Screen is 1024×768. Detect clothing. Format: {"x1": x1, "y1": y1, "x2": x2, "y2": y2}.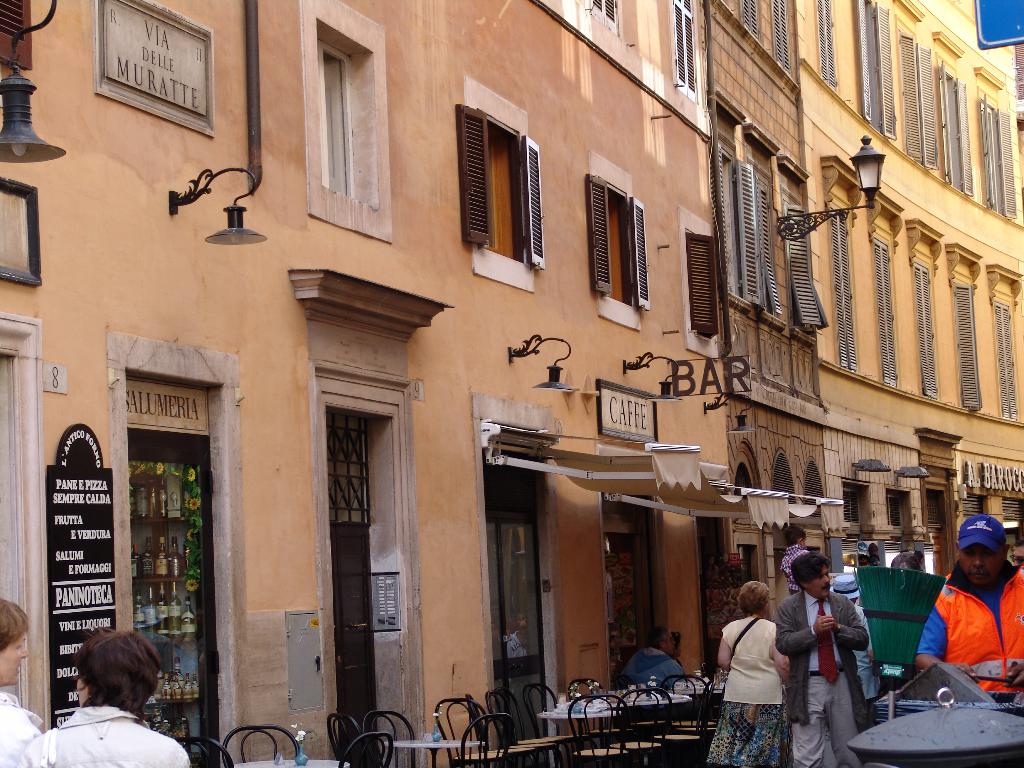
{"x1": 0, "y1": 692, "x2": 40, "y2": 767}.
